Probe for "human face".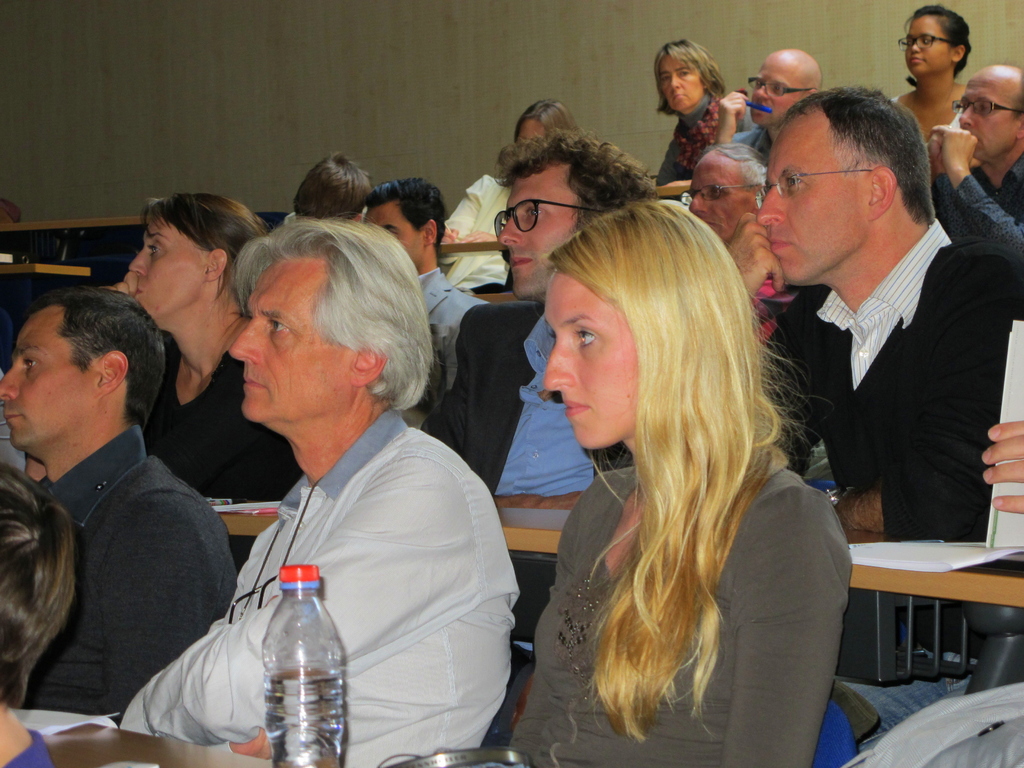
Probe result: 227:260:360:424.
